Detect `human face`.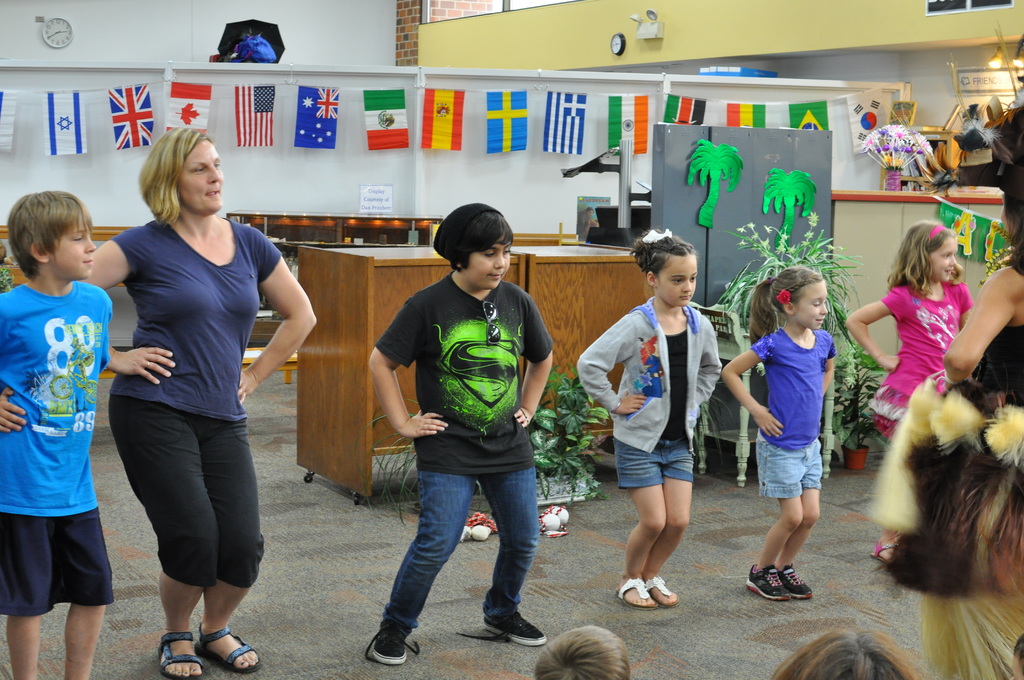
Detected at bbox=(791, 275, 826, 327).
